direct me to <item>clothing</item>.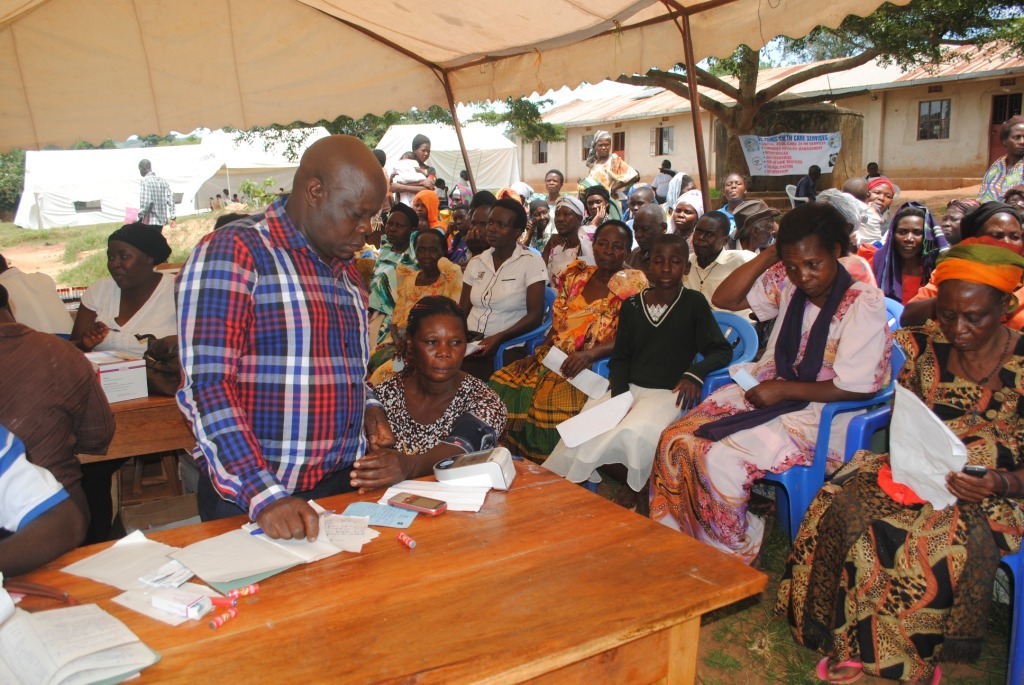
Direction: detection(173, 203, 386, 516).
